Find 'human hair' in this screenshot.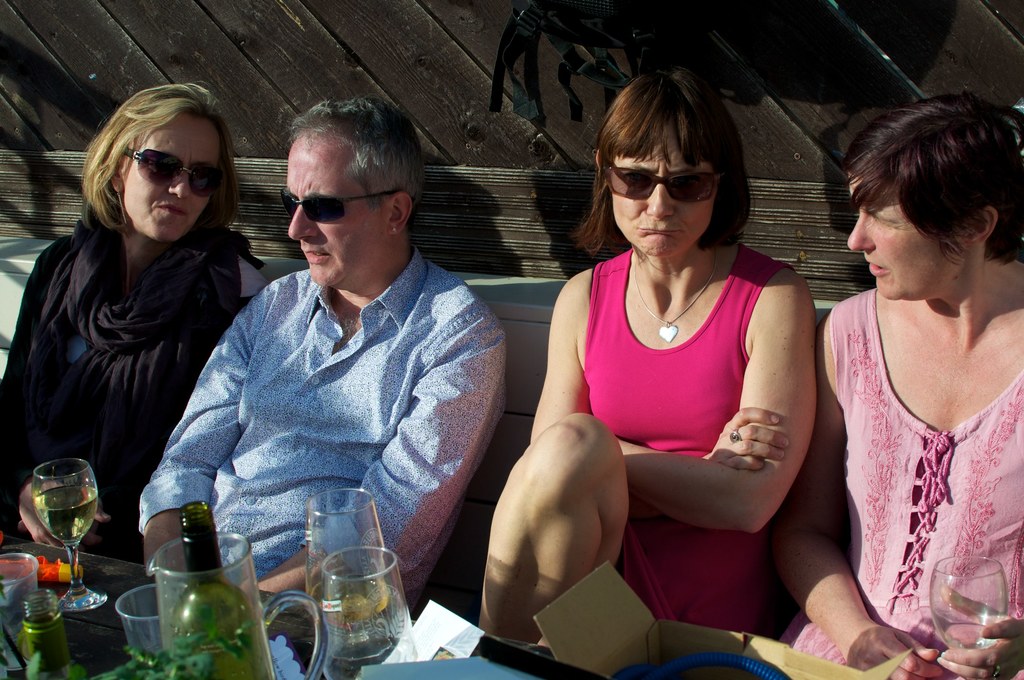
The bounding box for 'human hair' is x1=842, y1=86, x2=1022, y2=257.
